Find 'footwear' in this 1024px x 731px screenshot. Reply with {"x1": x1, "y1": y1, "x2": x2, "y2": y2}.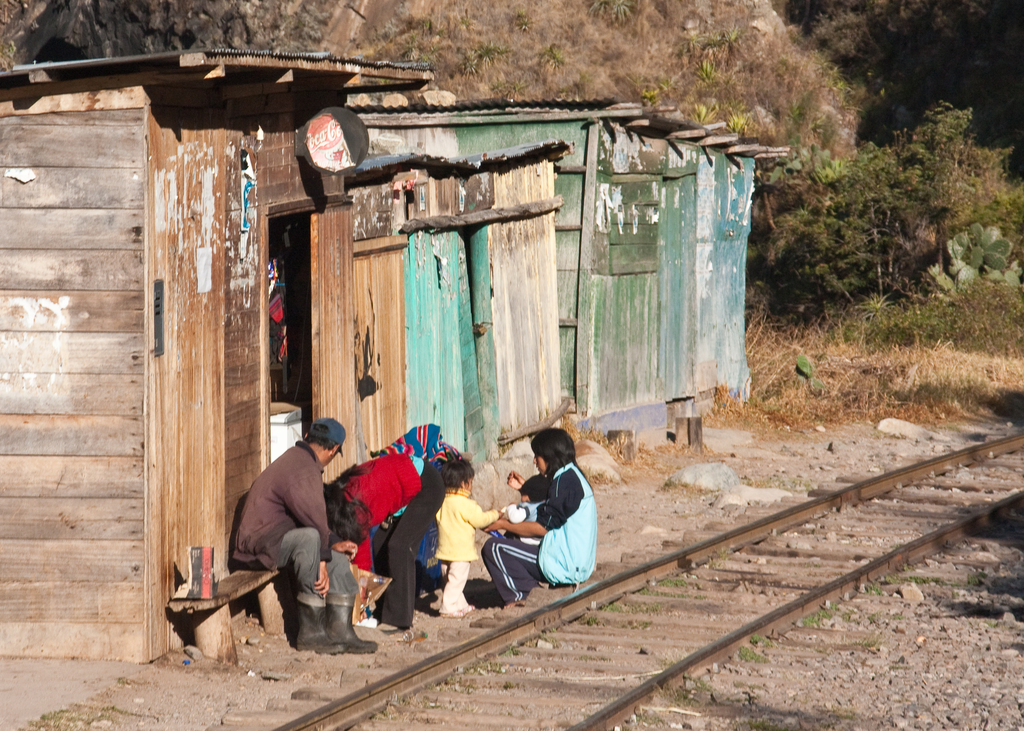
{"x1": 442, "y1": 610, "x2": 459, "y2": 618}.
